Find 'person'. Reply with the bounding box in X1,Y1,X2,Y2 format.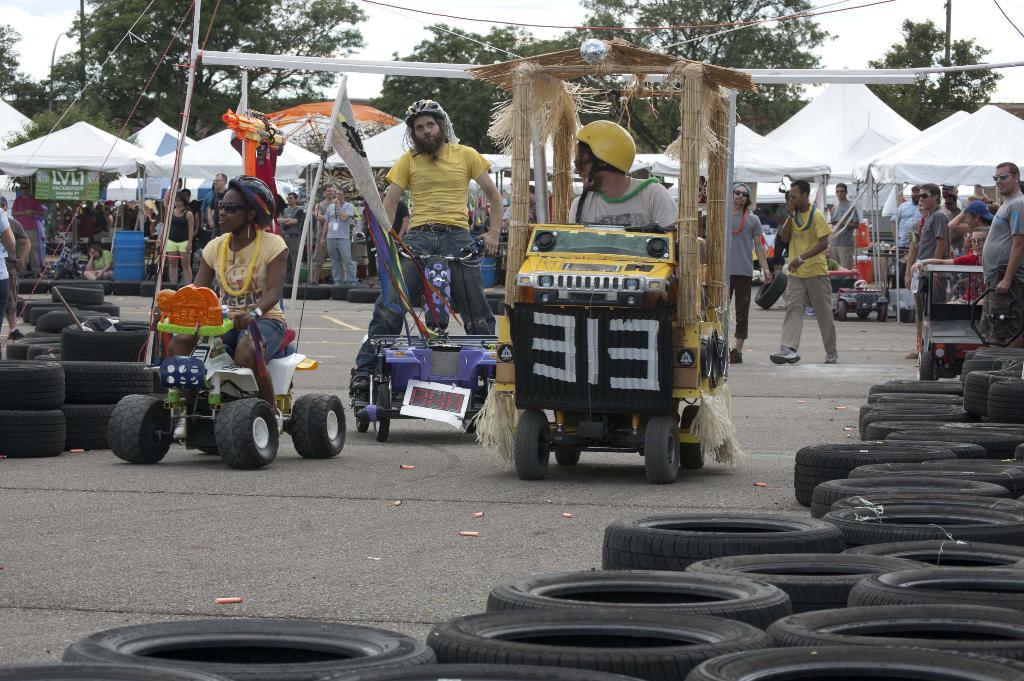
570,114,680,236.
